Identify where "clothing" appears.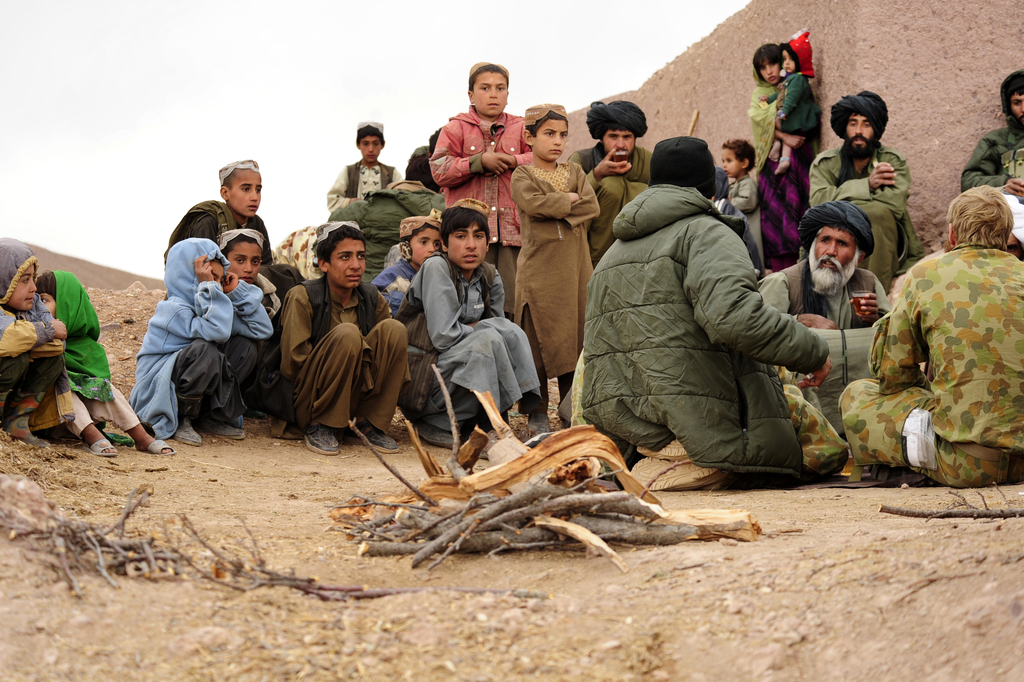
Appears at detection(278, 254, 403, 450).
